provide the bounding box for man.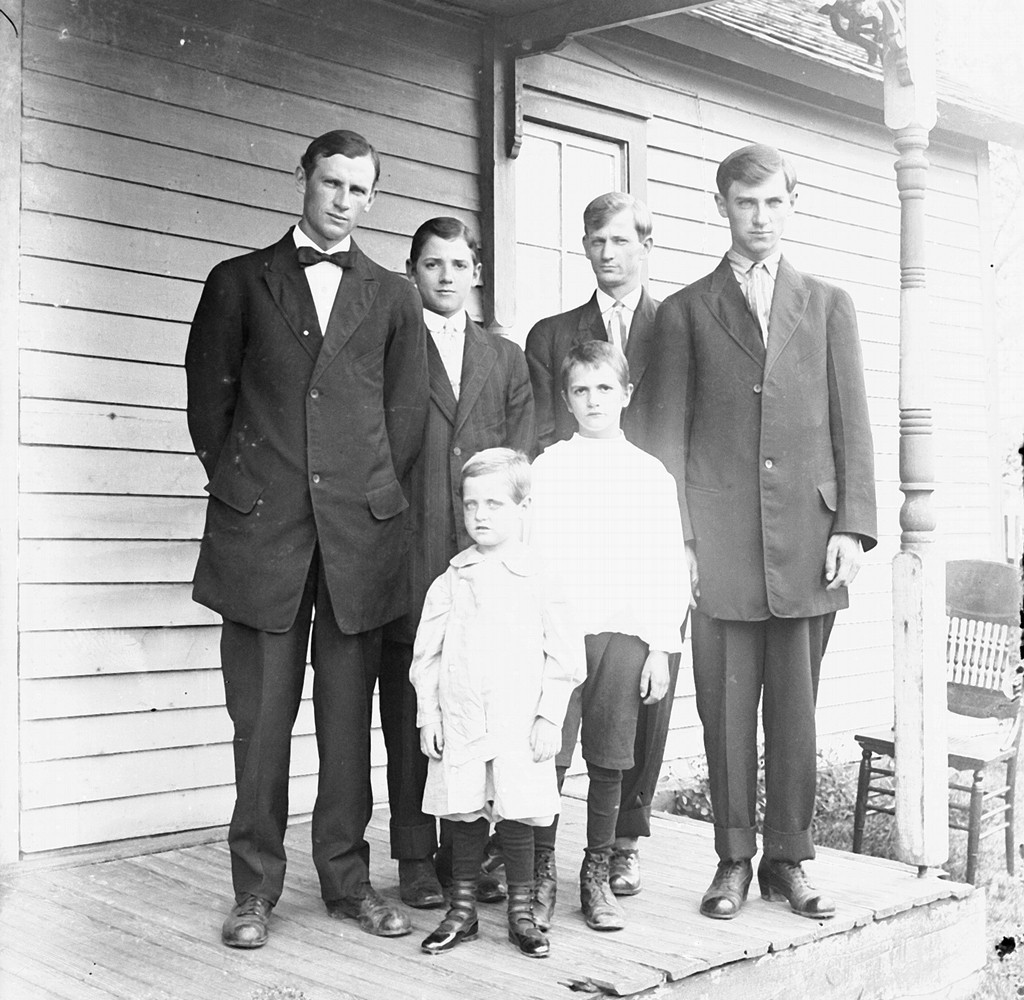
(527,186,665,900).
